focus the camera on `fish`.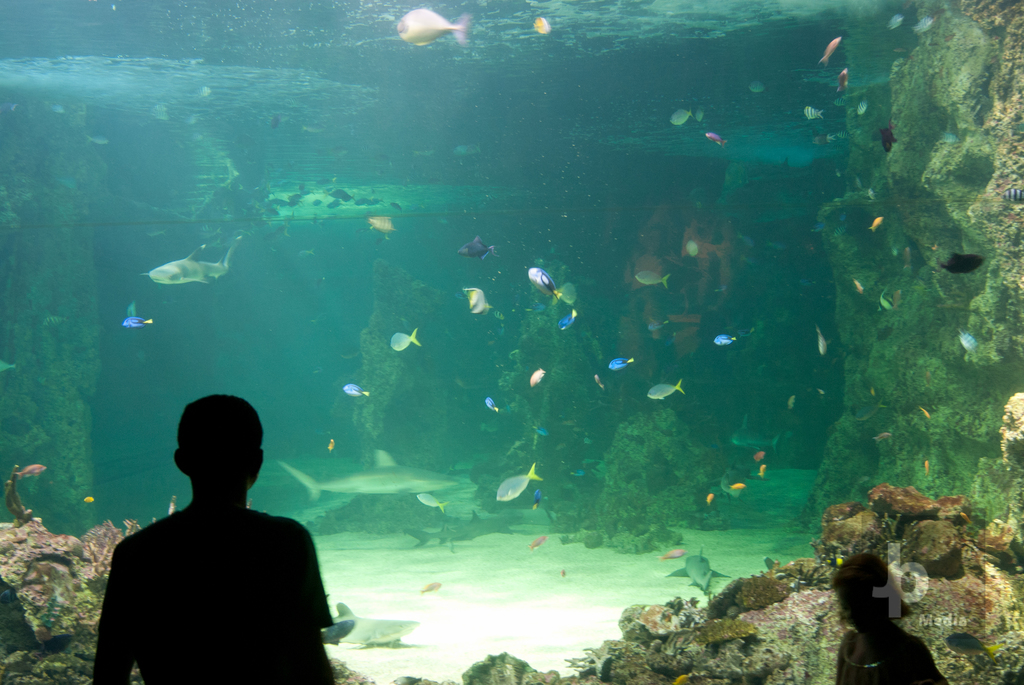
Focus region: crop(367, 216, 394, 232).
